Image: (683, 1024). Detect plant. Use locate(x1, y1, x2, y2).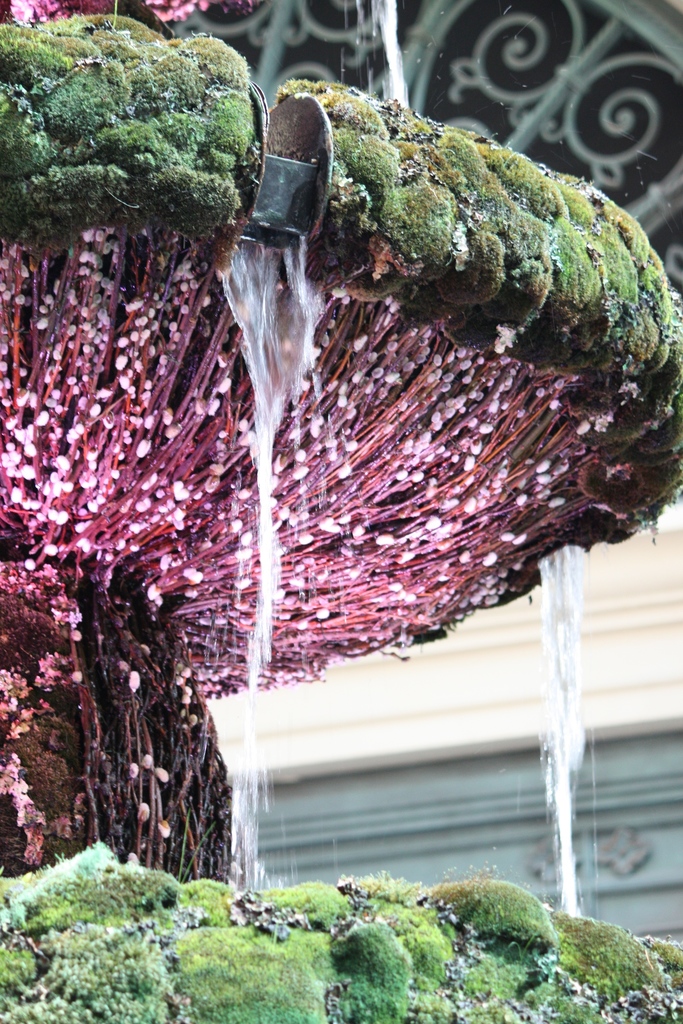
locate(10, 865, 180, 929).
